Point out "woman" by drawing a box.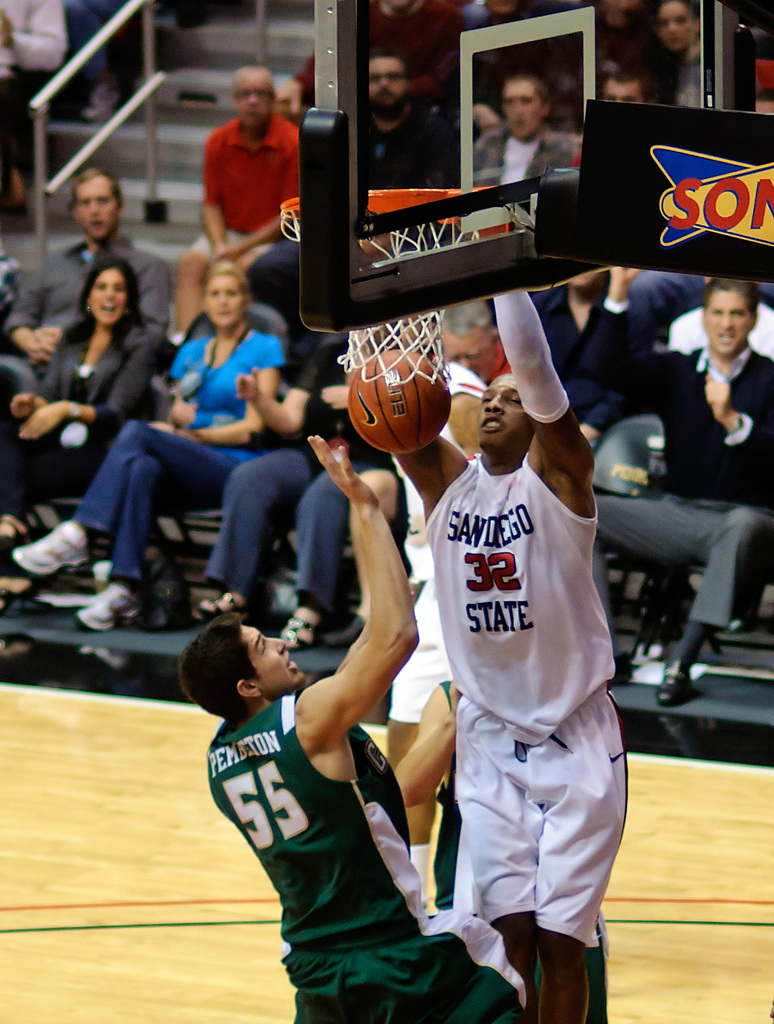
Rect(185, 332, 393, 652).
